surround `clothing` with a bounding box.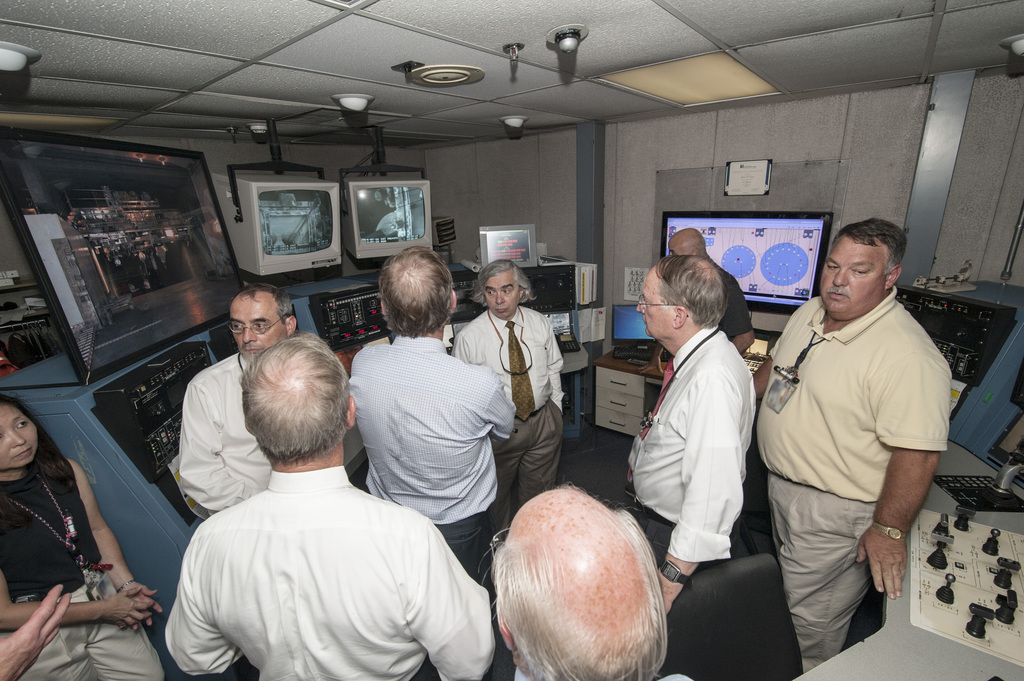
left=448, top=305, right=568, bottom=417.
